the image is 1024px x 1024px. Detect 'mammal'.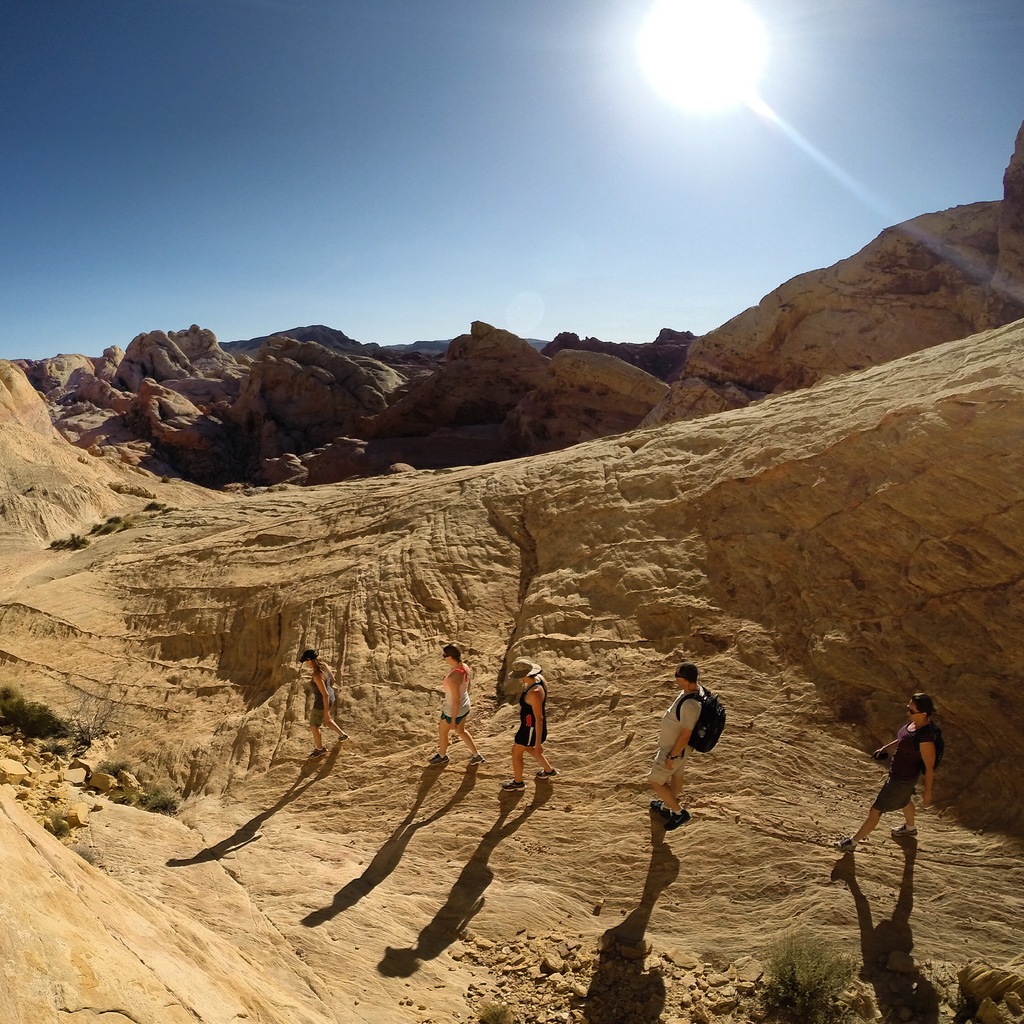
Detection: l=300, t=648, r=351, b=758.
